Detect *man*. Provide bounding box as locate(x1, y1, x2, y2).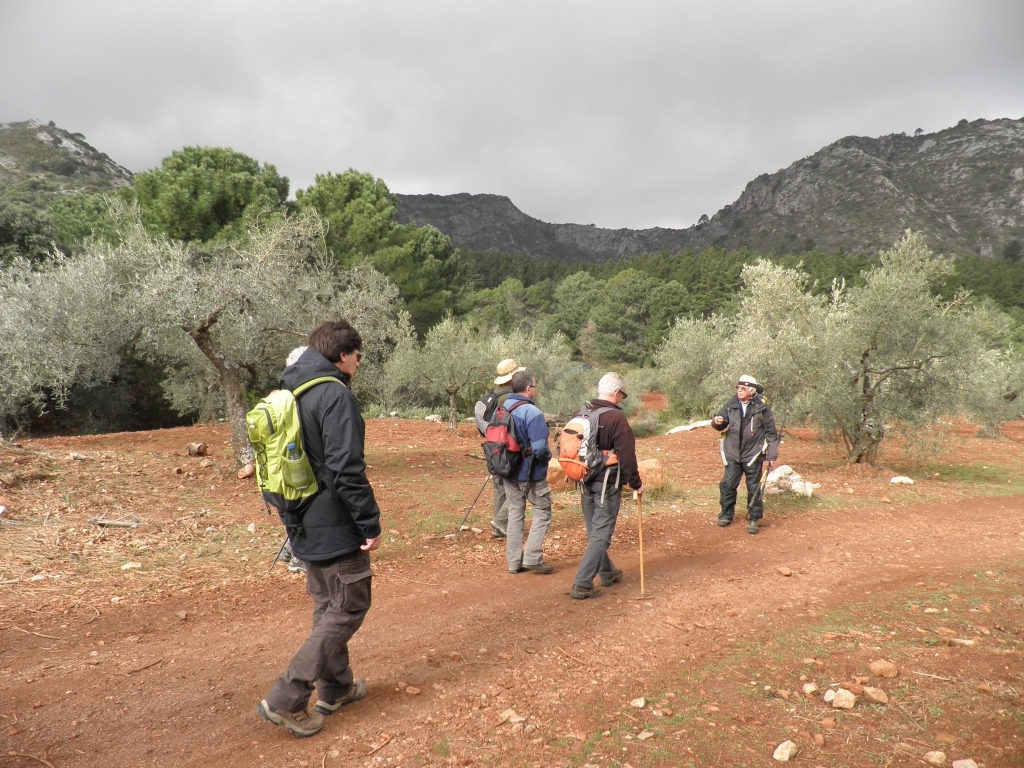
locate(712, 373, 776, 530).
